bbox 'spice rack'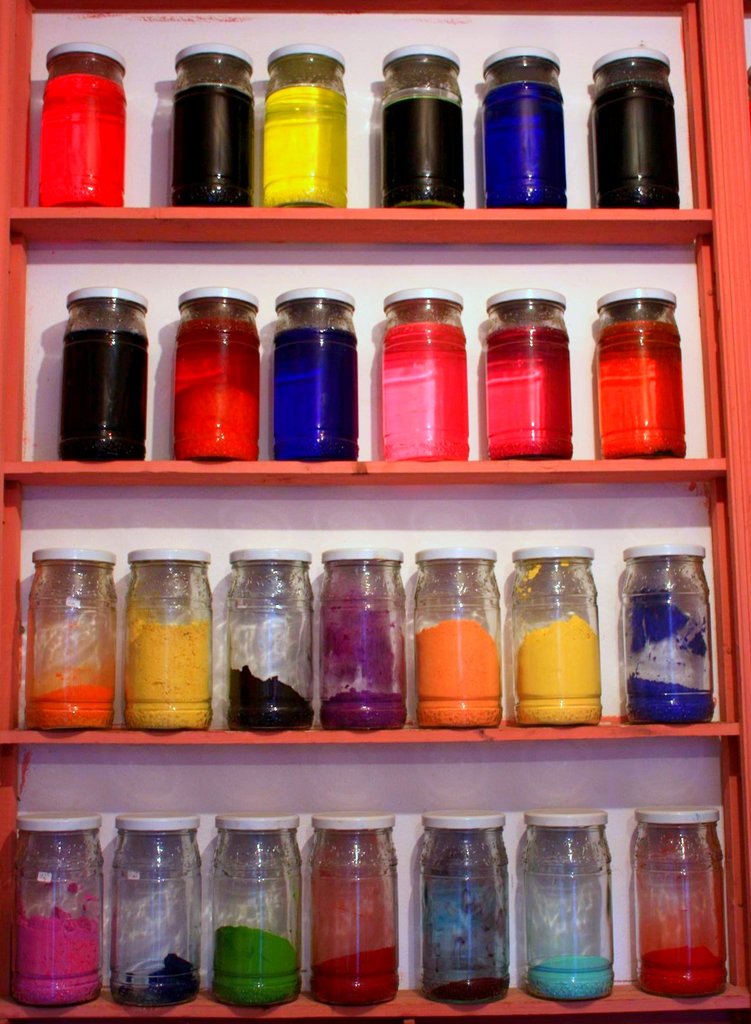
[18,548,718,735]
